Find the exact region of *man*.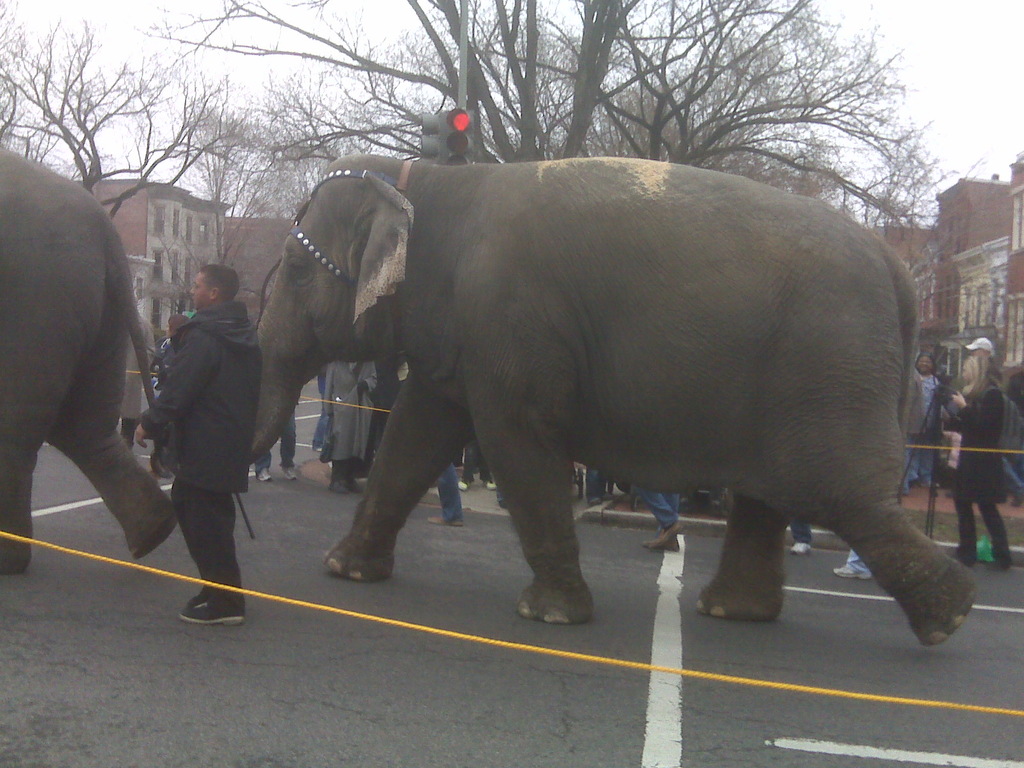
Exact region: crop(130, 247, 259, 631).
